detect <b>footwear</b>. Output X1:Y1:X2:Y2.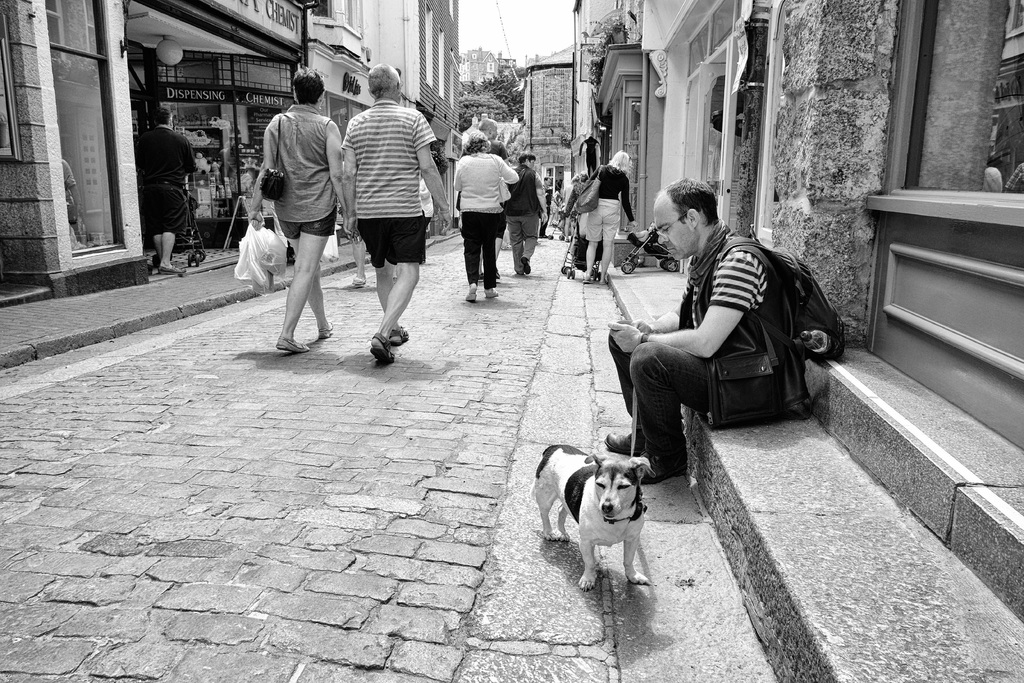
632:448:678:484.
